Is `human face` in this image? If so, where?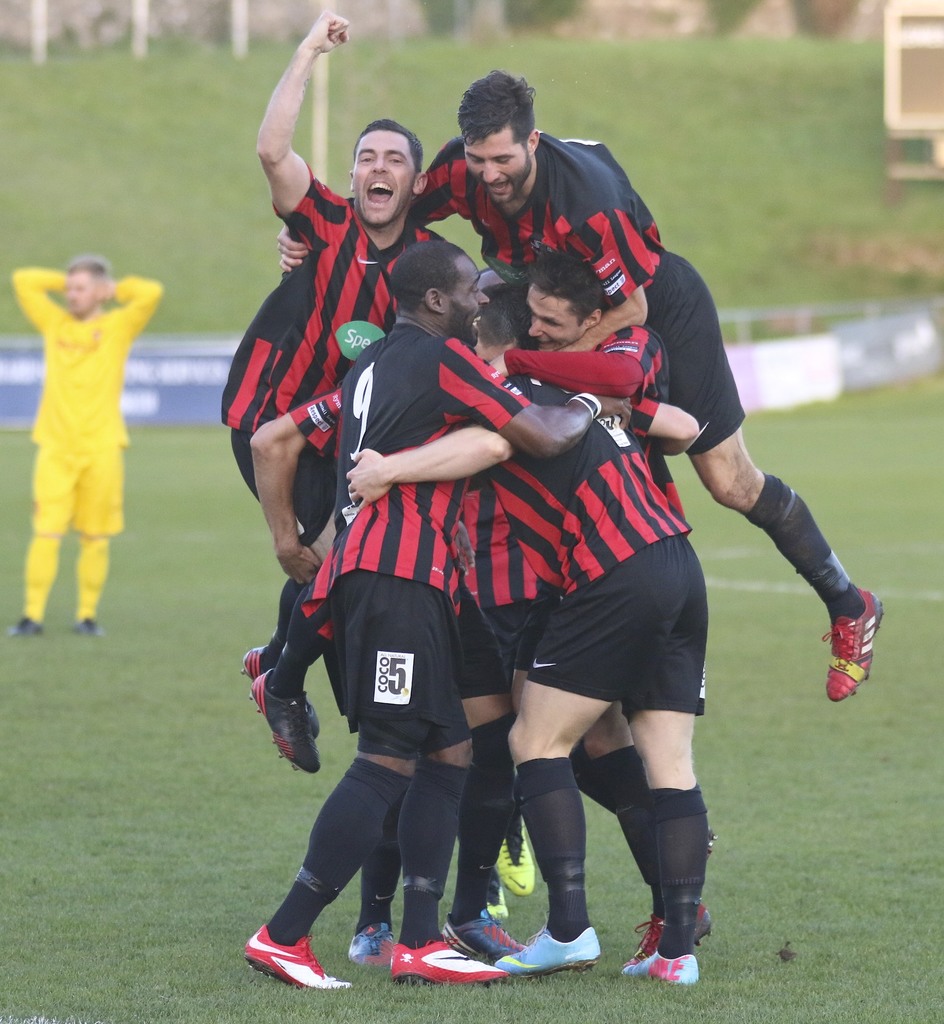
Yes, at (x1=64, y1=264, x2=92, y2=311).
